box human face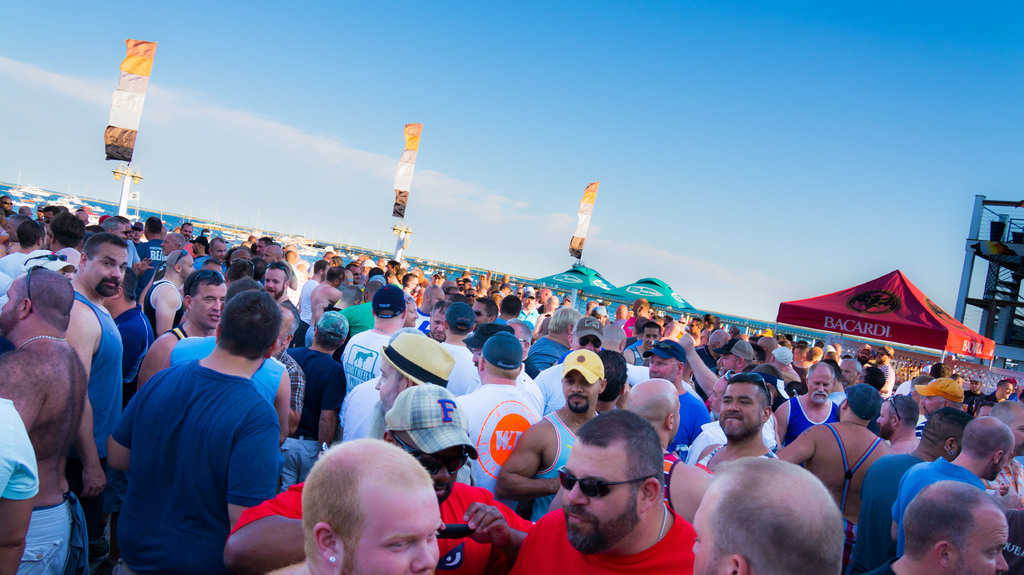
[x1=561, y1=439, x2=641, y2=555]
